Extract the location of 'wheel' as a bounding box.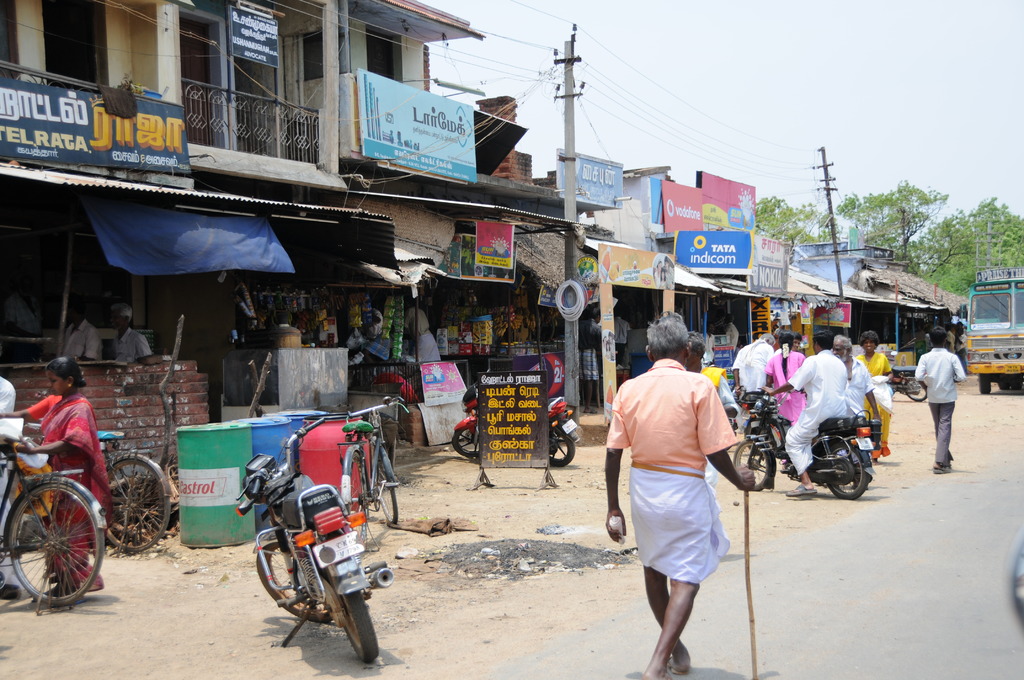
{"x1": 104, "y1": 450, "x2": 172, "y2": 560}.
